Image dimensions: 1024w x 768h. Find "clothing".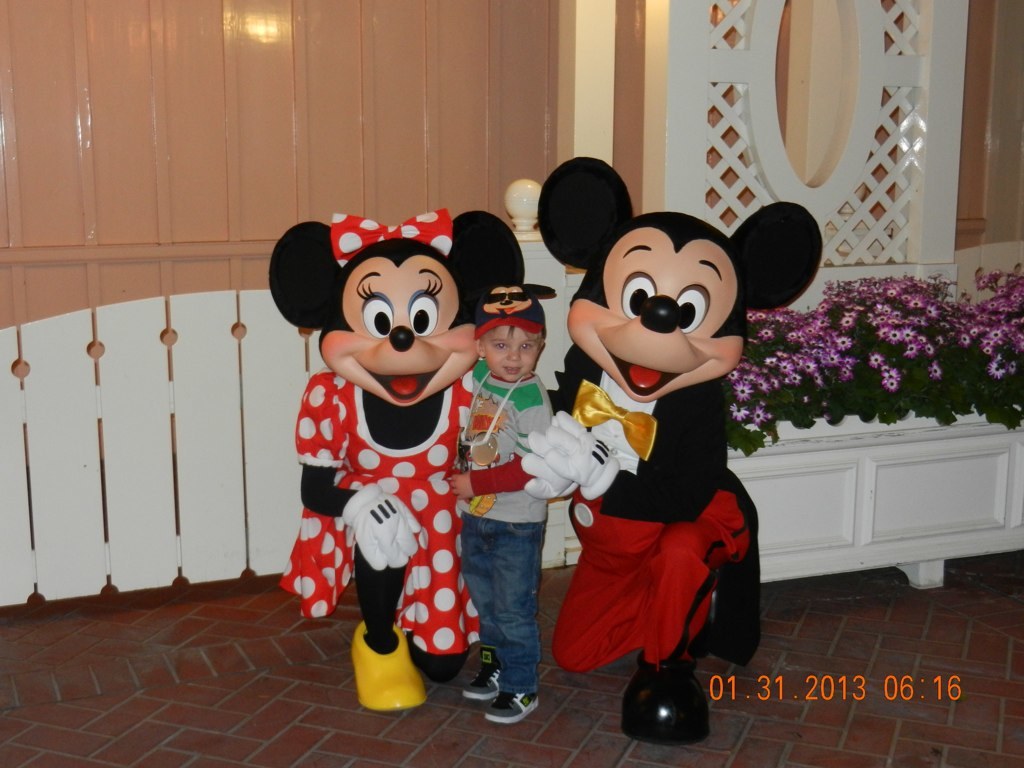
(x1=270, y1=373, x2=485, y2=660).
